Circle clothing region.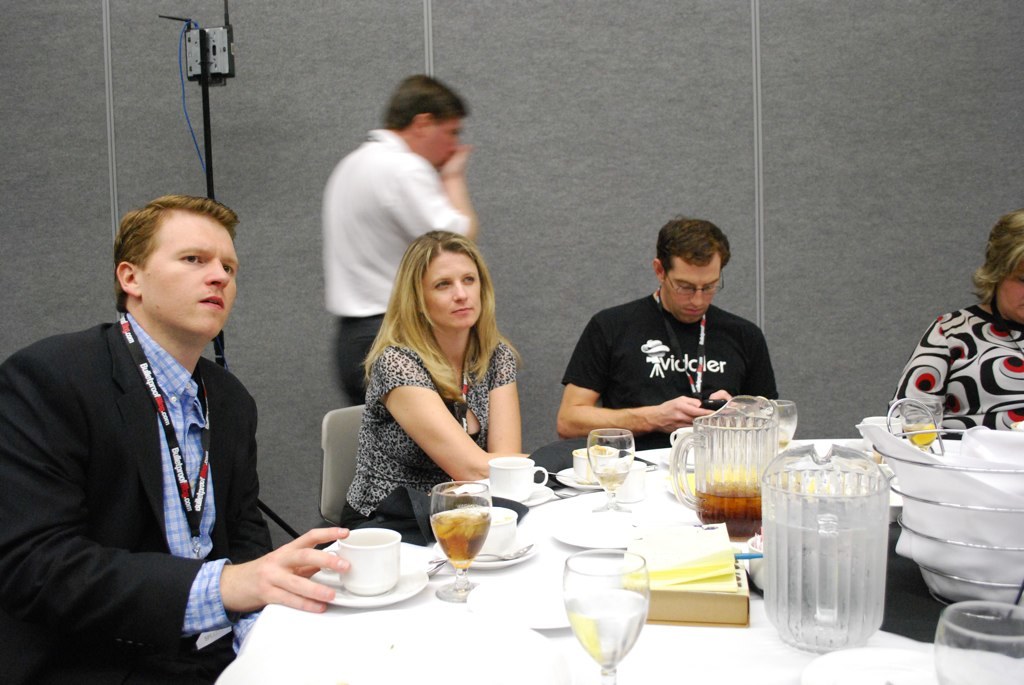
Region: l=883, t=287, r=1023, b=431.
